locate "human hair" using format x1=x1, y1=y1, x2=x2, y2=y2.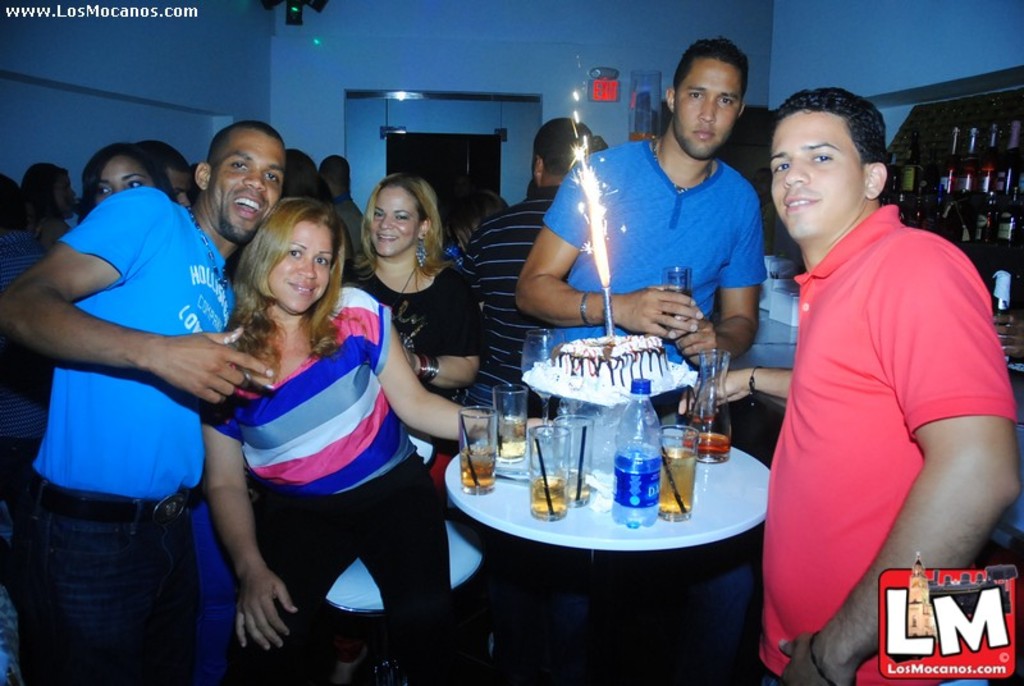
x1=227, y1=180, x2=337, y2=349.
